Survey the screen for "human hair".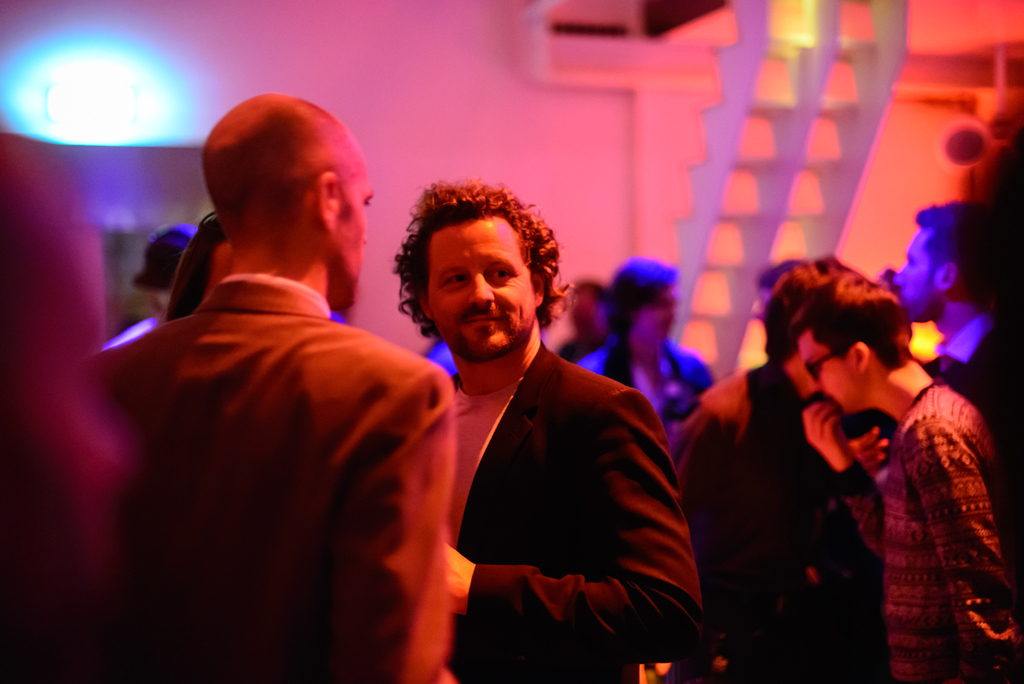
Survey found: region(777, 272, 906, 367).
